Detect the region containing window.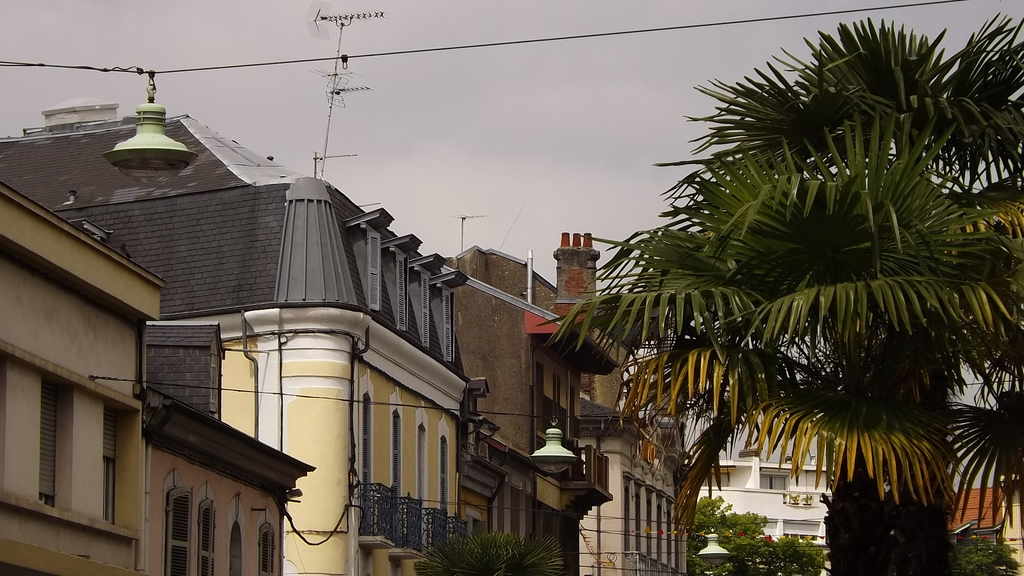
box(346, 230, 388, 314).
